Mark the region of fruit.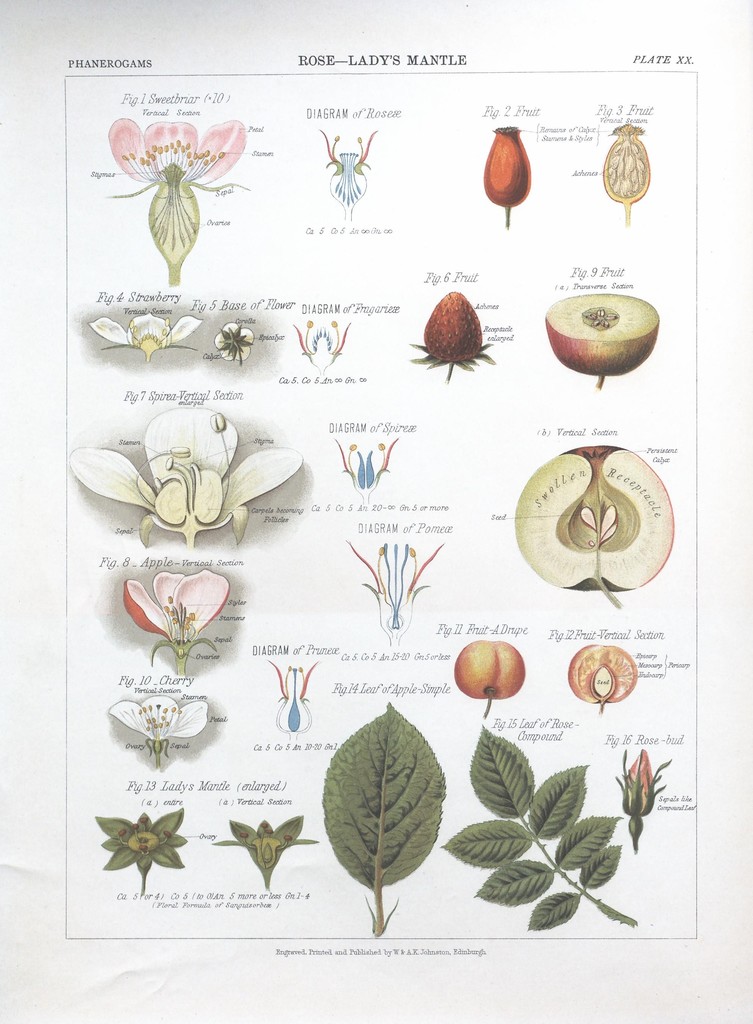
Region: 419 286 489 379.
